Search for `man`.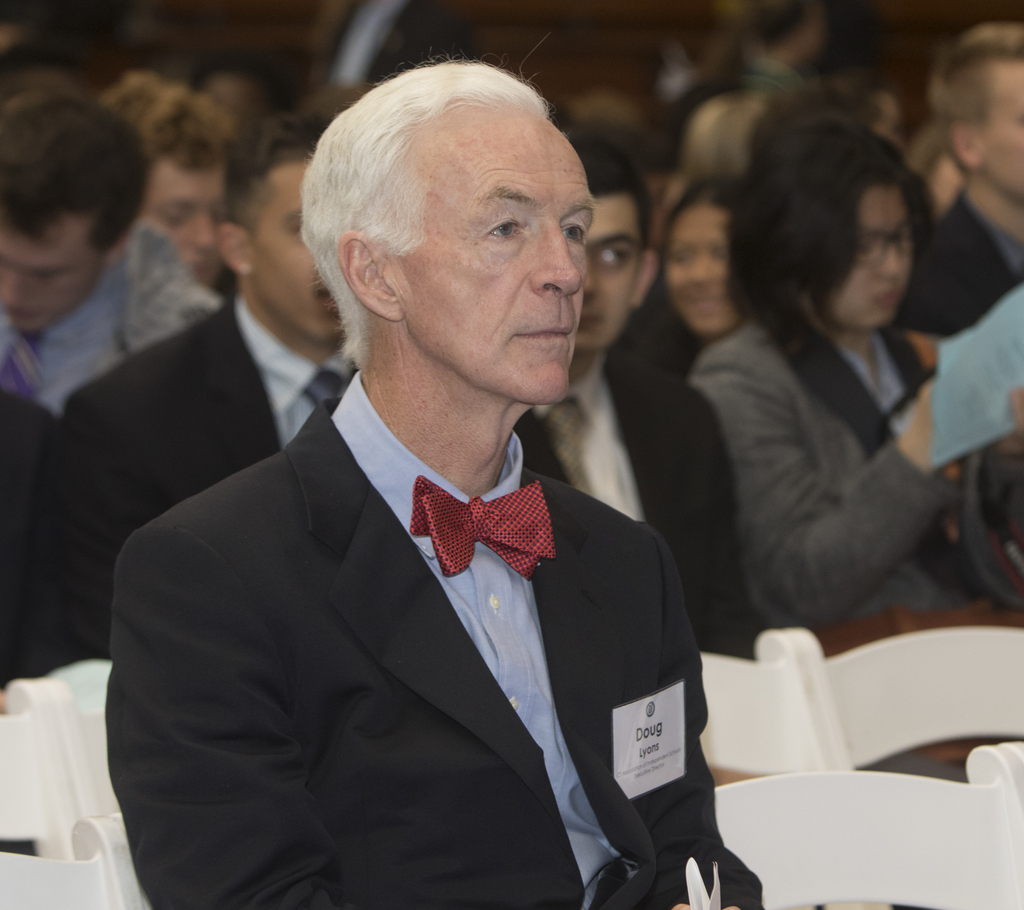
Found at locate(0, 88, 221, 409).
